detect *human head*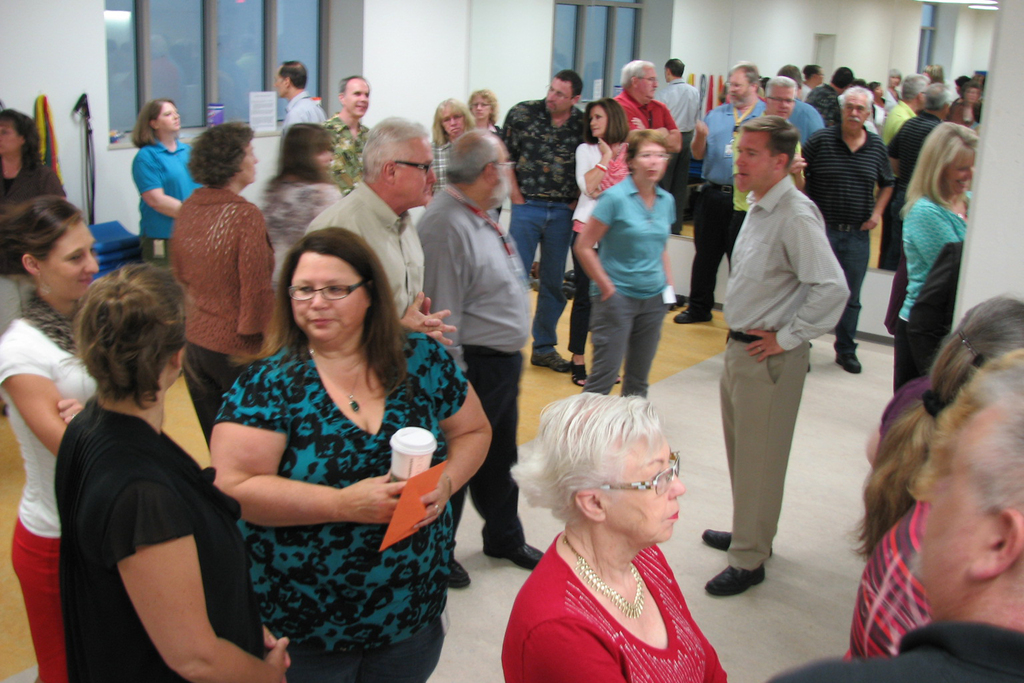
142/100/182/134
